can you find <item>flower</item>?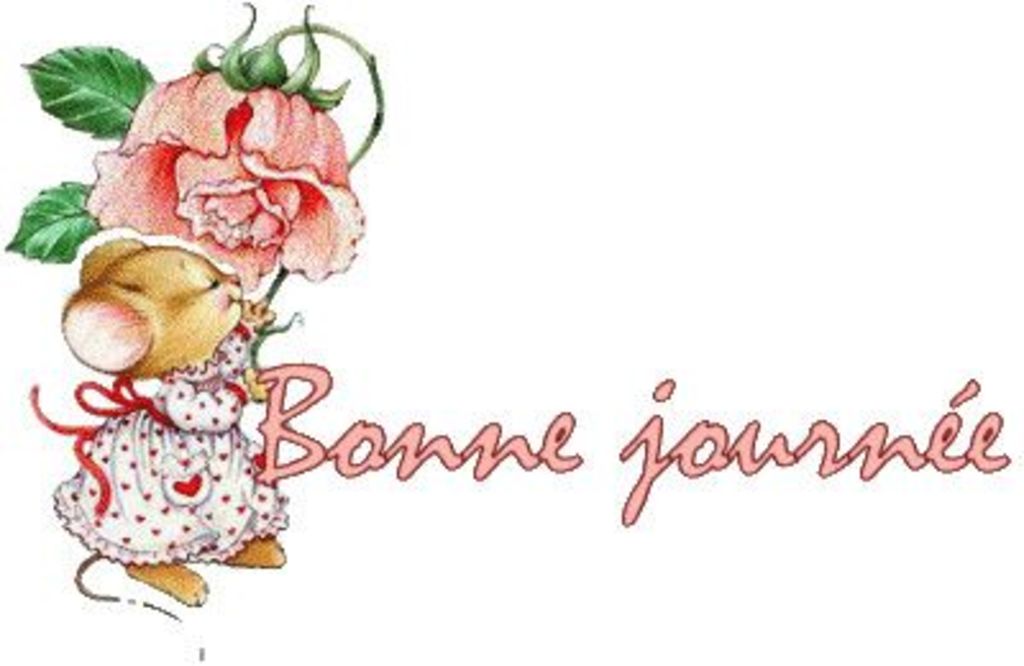
Yes, bounding box: {"x1": 84, "y1": 67, "x2": 369, "y2": 284}.
